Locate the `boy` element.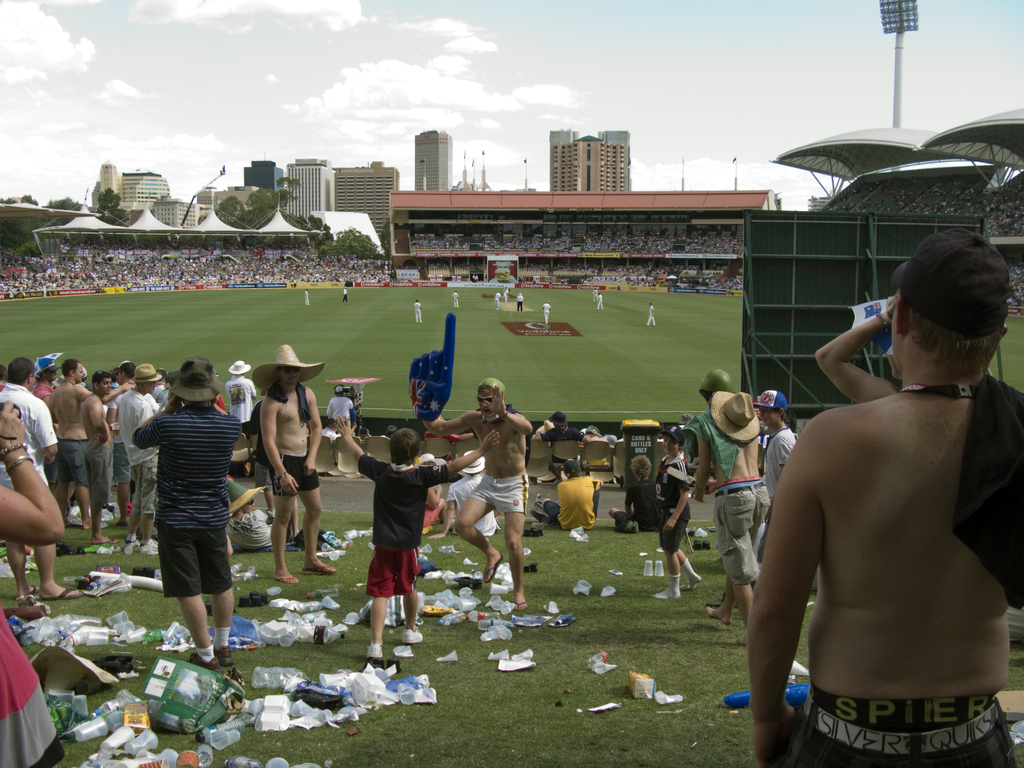
Element bbox: box=[653, 426, 701, 599].
